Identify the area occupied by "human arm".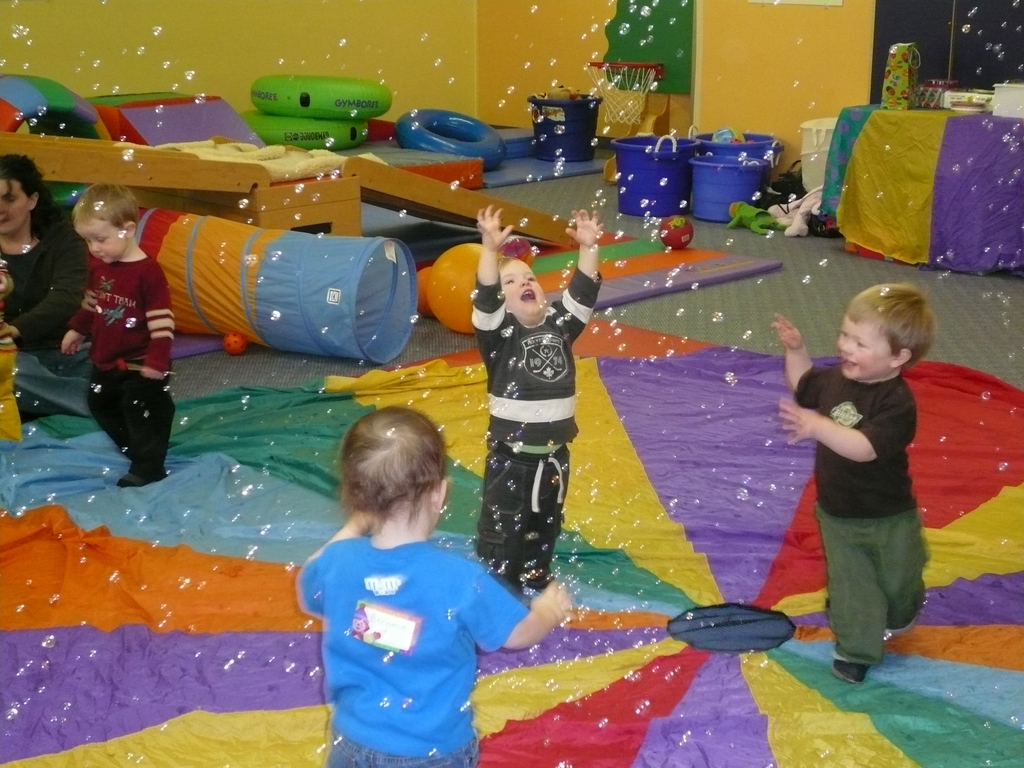
Area: [149, 262, 178, 383].
